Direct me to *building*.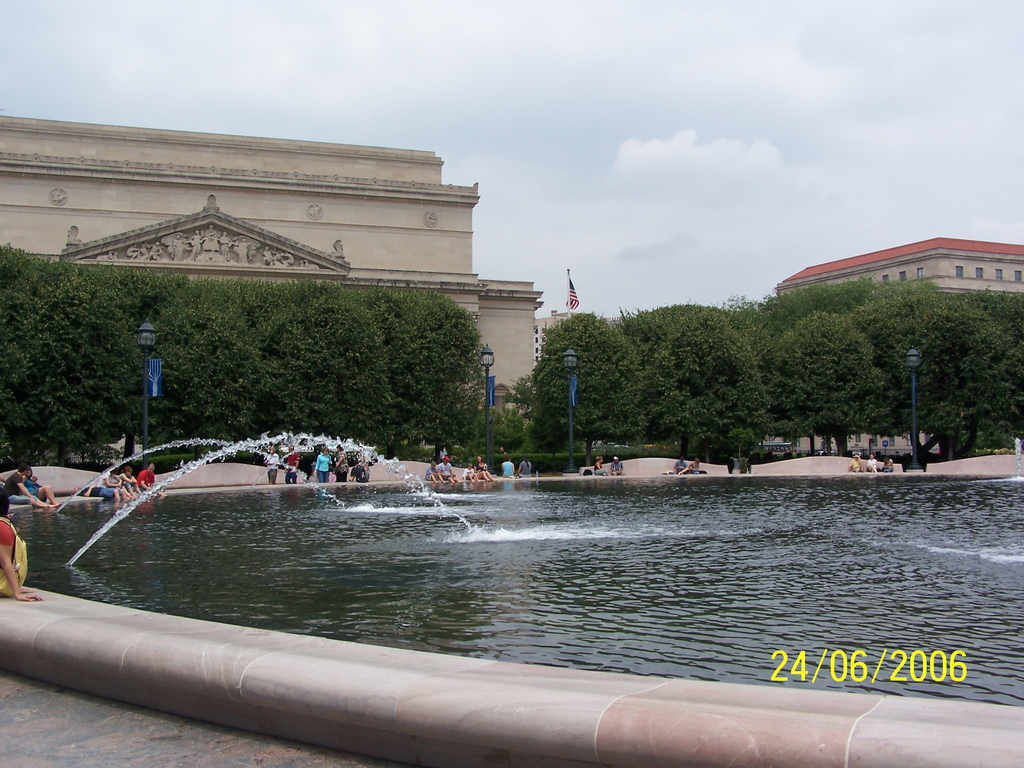
Direction: bbox(0, 111, 543, 424).
